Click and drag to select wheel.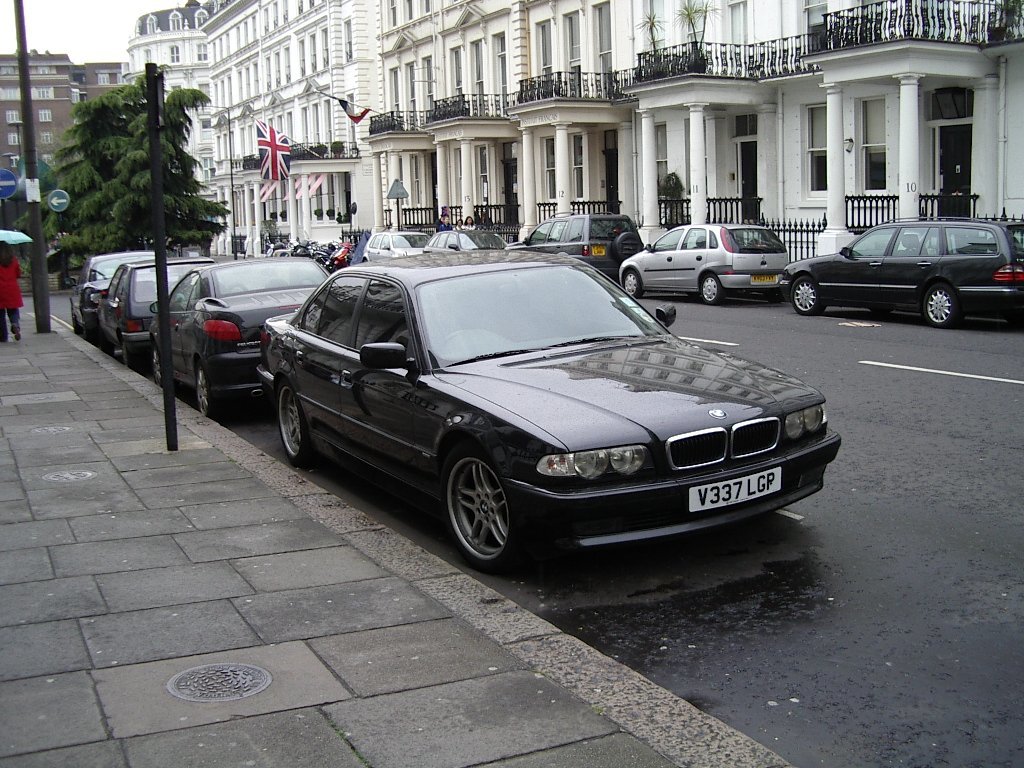
Selection: (x1=620, y1=265, x2=641, y2=296).
